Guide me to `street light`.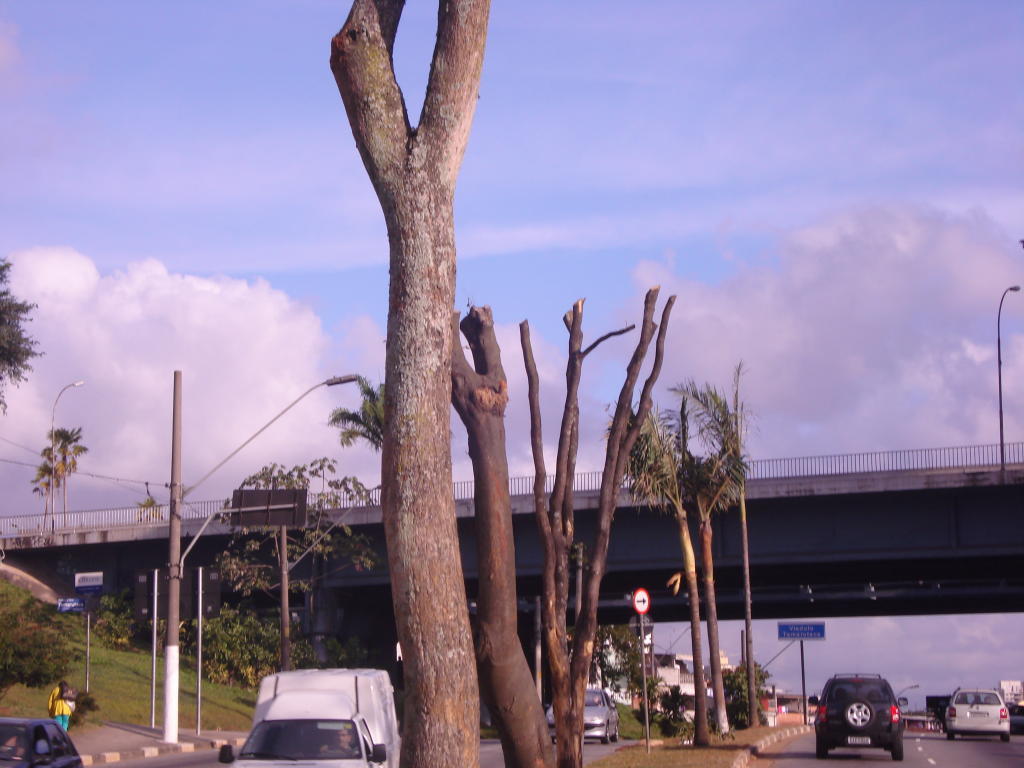
Guidance: region(895, 680, 924, 695).
